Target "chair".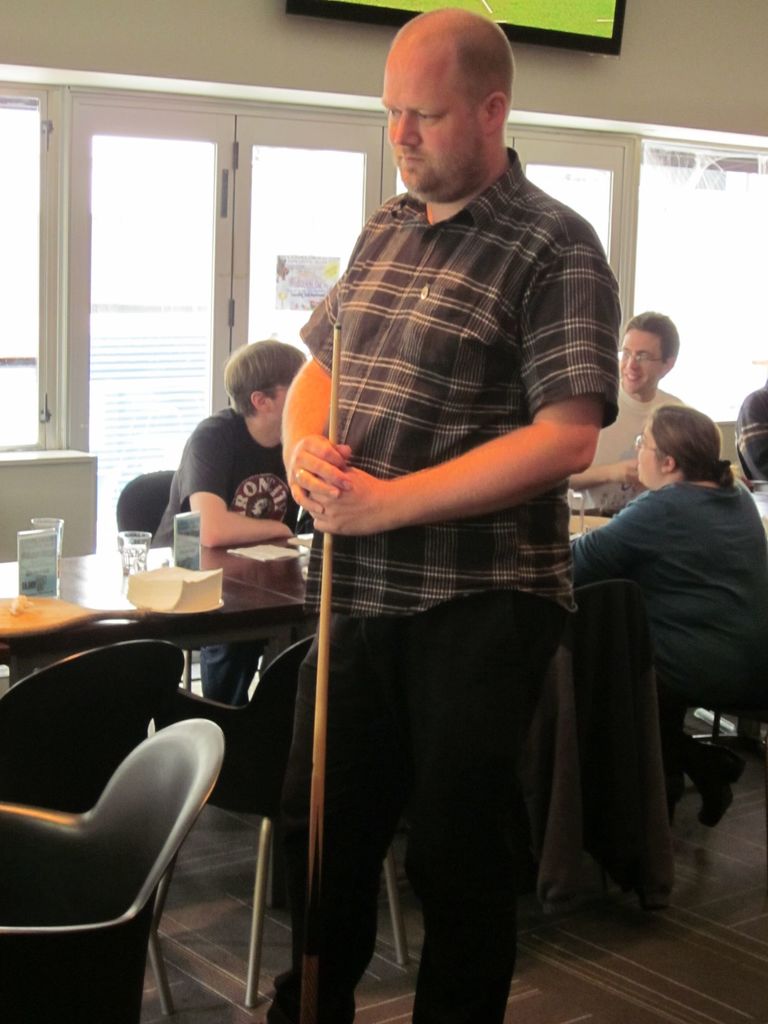
Target region: <box>150,633,415,1011</box>.
